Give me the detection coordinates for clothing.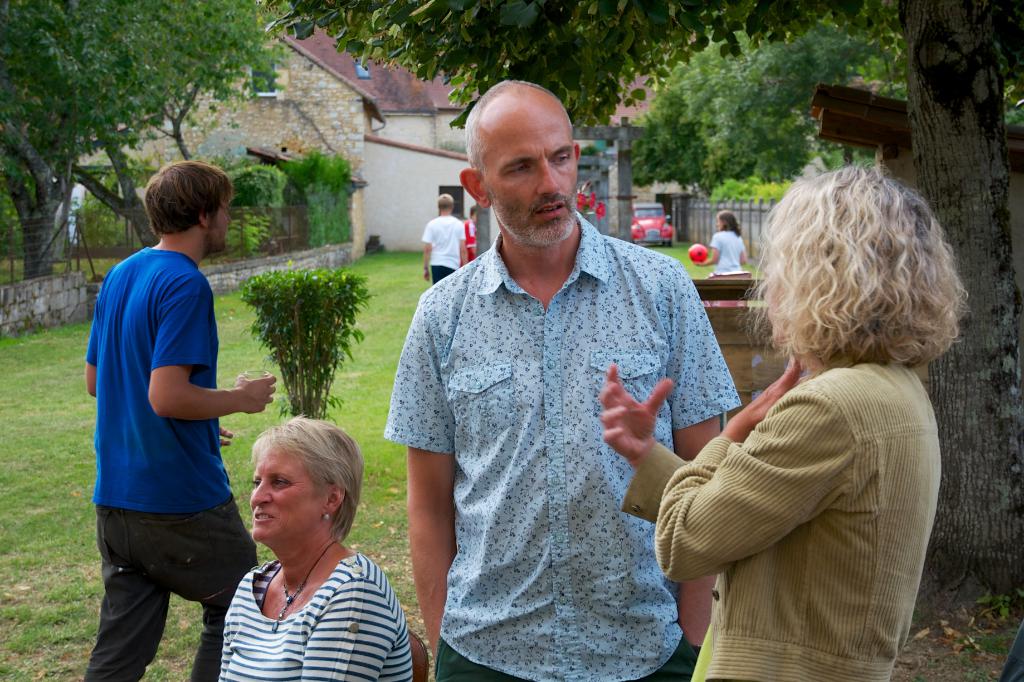
box=[653, 284, 956, 675].
